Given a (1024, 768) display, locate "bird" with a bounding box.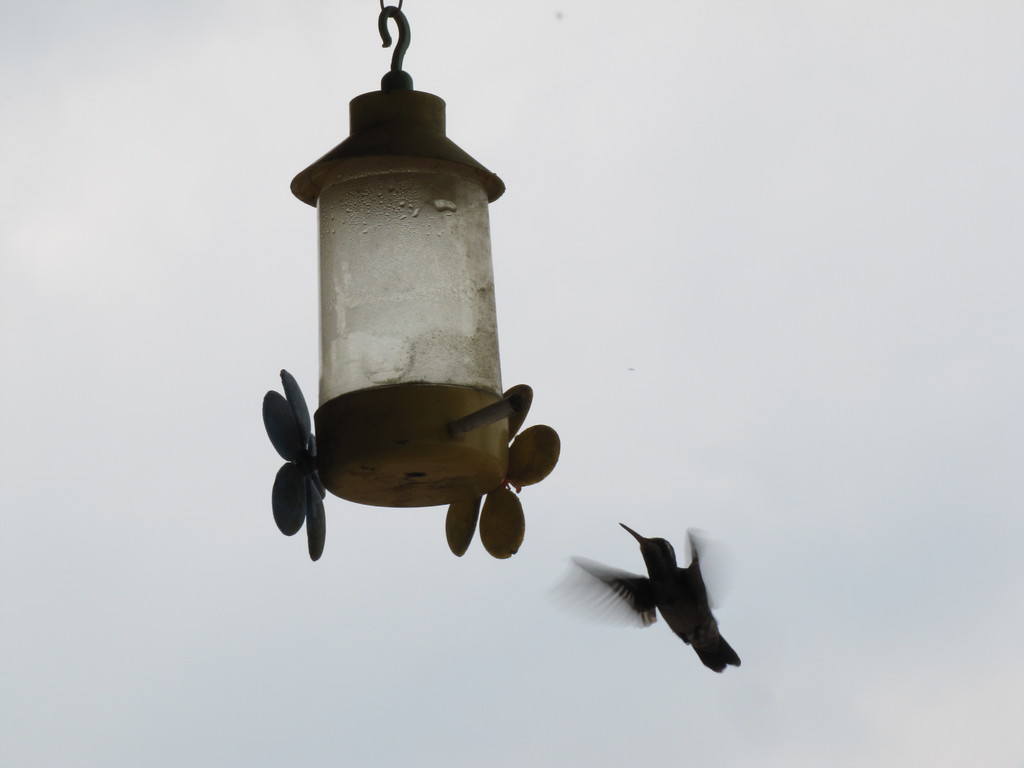
Located: [562, 515, 747, 676].
